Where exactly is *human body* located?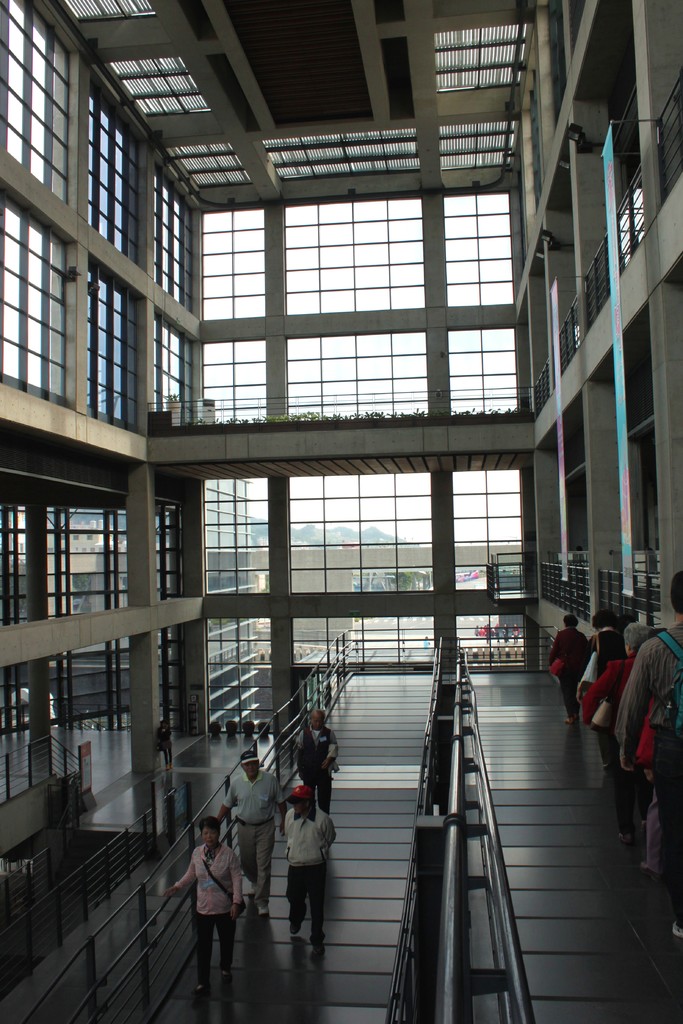
Its bounding box is bbox=(574, 627, 616, 741).
